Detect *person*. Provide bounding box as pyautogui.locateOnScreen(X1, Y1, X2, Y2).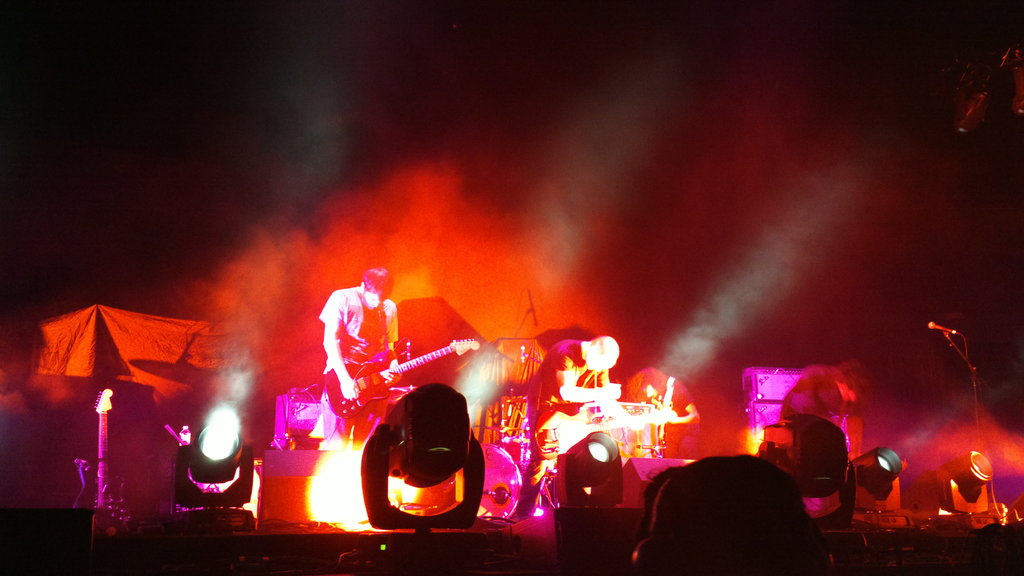
pyautogui.locateOnScreen(319, 264, 403, 448).
